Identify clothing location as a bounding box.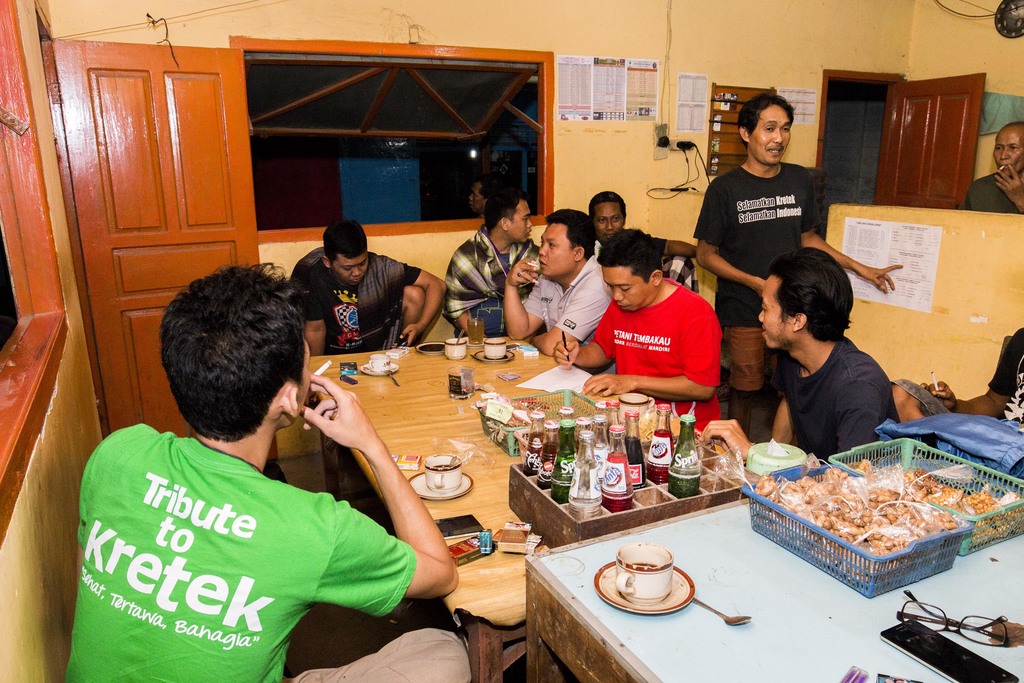
588/281/726/424.
